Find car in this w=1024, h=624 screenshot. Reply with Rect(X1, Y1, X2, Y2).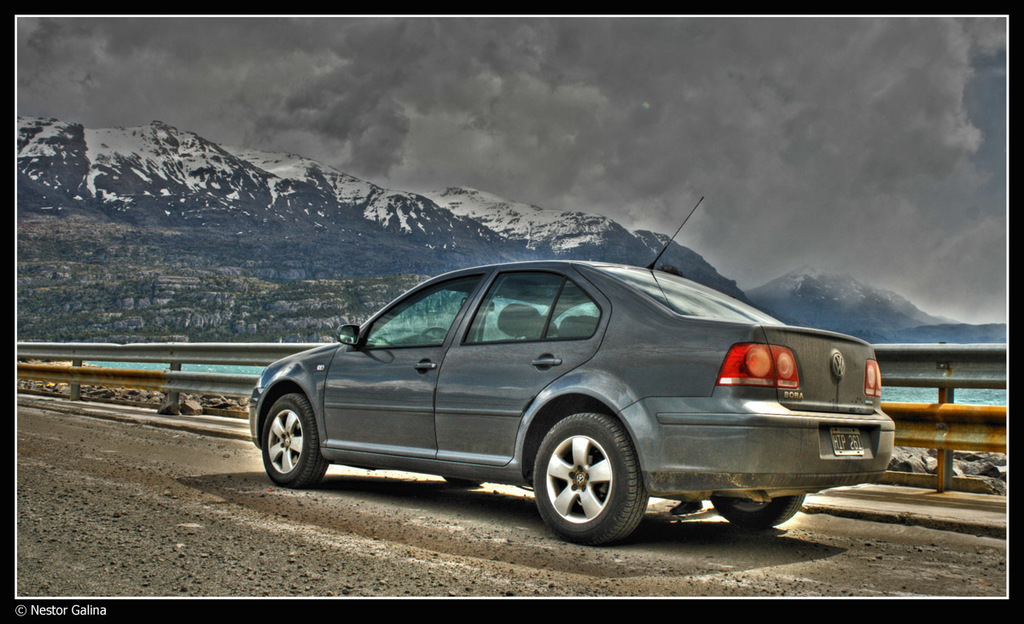
Rect(247, 195, 894, 549).
